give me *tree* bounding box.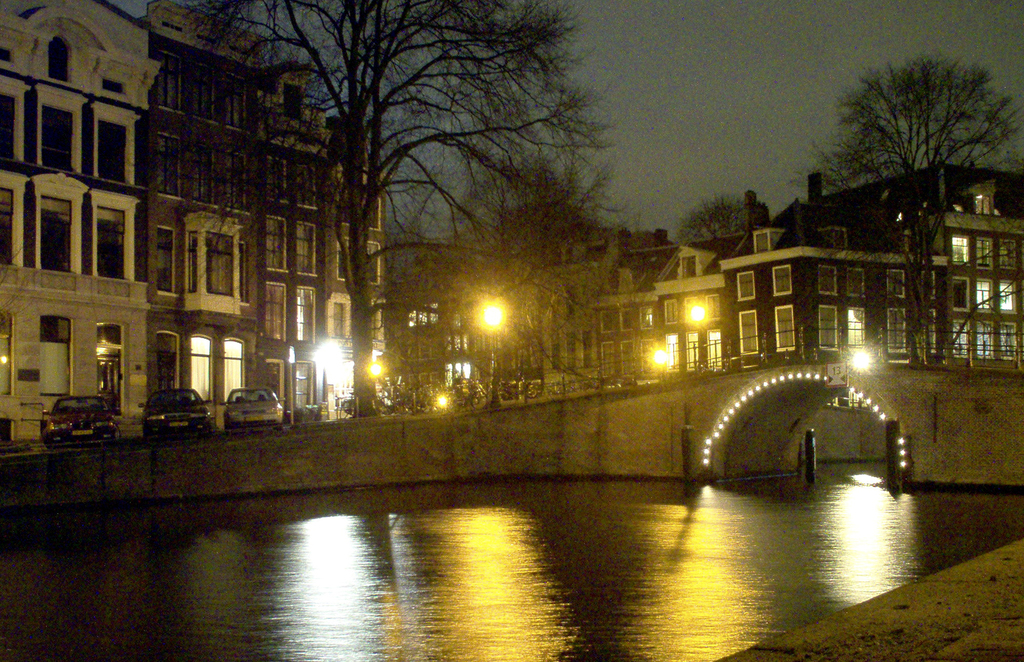
BBox(676, 190, 755, 243).
